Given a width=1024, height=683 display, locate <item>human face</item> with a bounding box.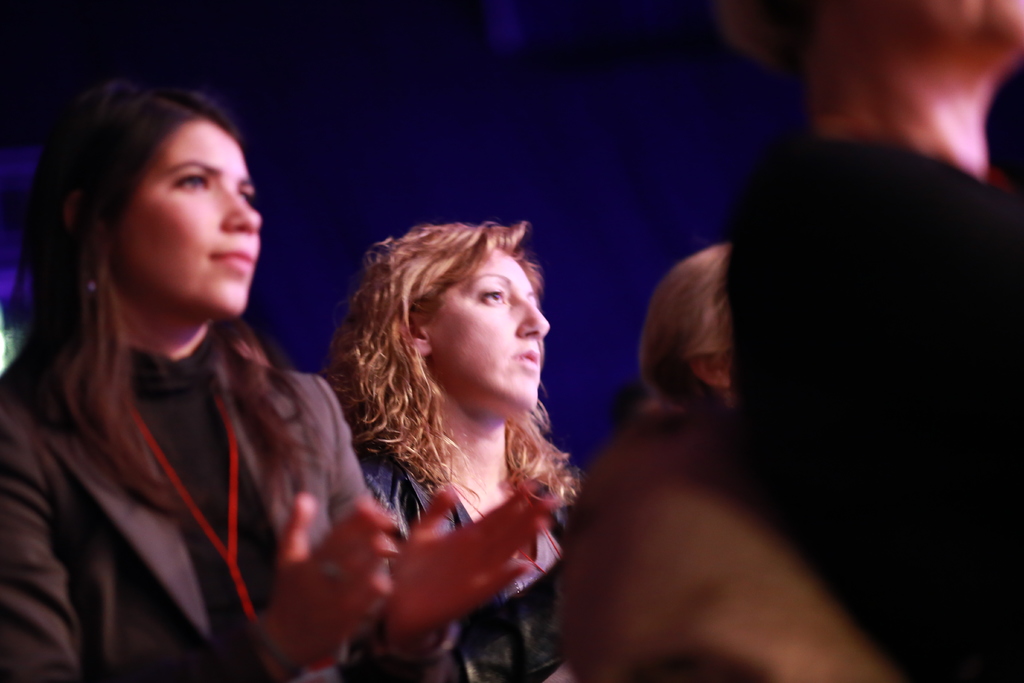
Located: select_region(431, 252, 553, 409).
